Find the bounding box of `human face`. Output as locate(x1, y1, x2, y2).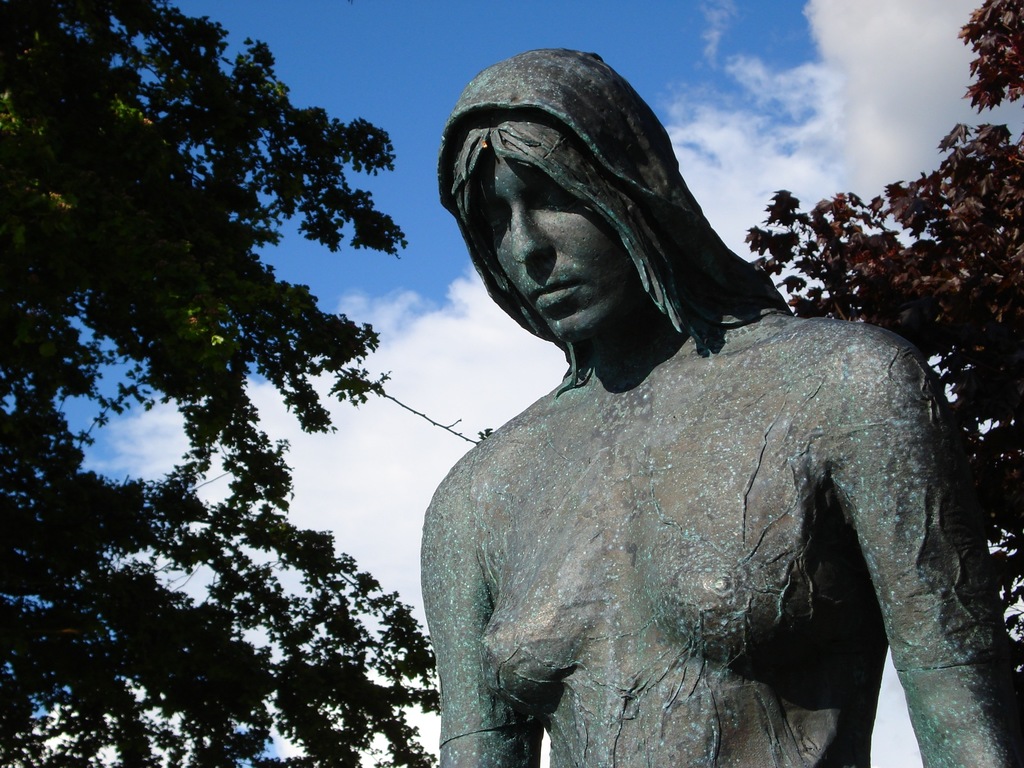
locate(473, 161, 636, 346).
